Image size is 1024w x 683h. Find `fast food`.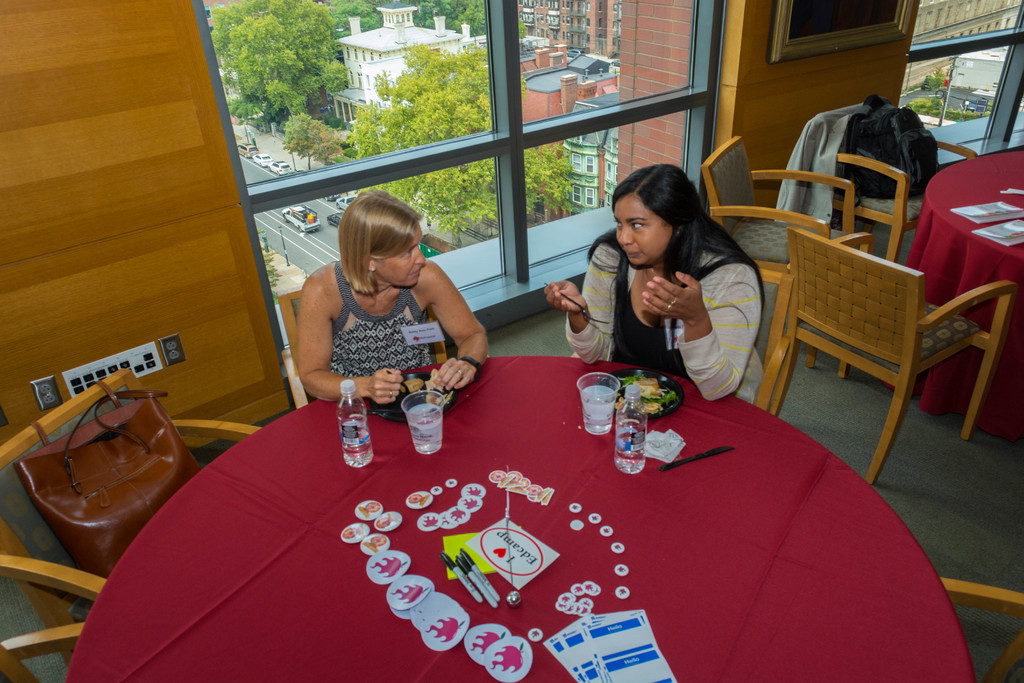
region(399, 380, 424, 396).
